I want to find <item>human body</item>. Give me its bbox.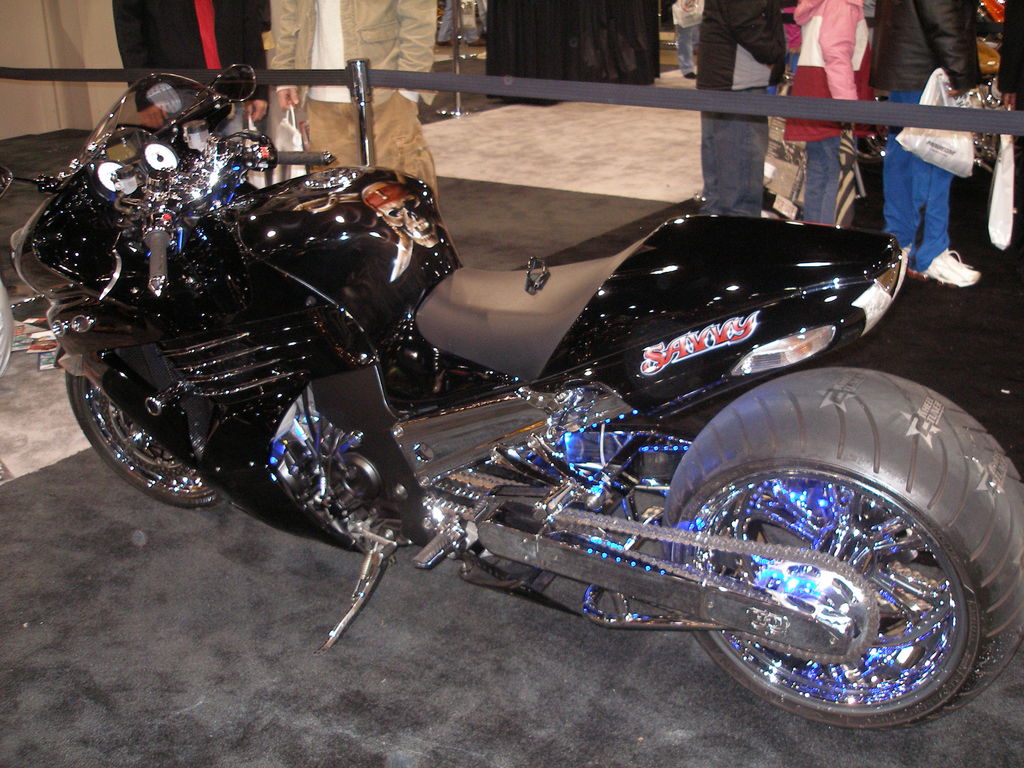
x1=118, y1=0, x2=275, y2=128.
